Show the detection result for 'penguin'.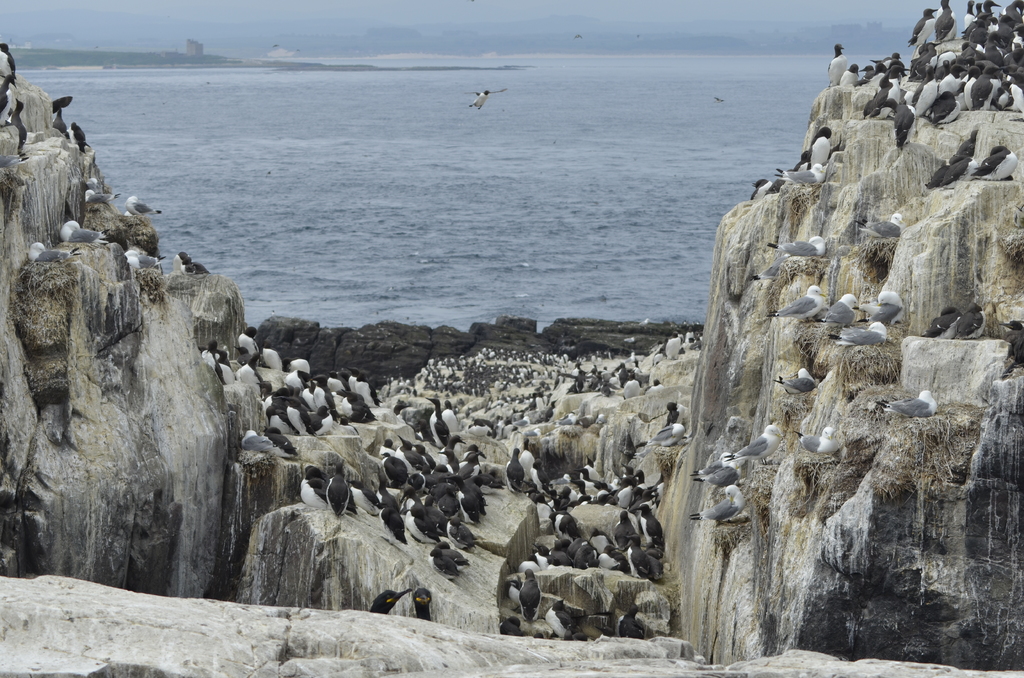
l=237, t=334, r=252, b=357.
